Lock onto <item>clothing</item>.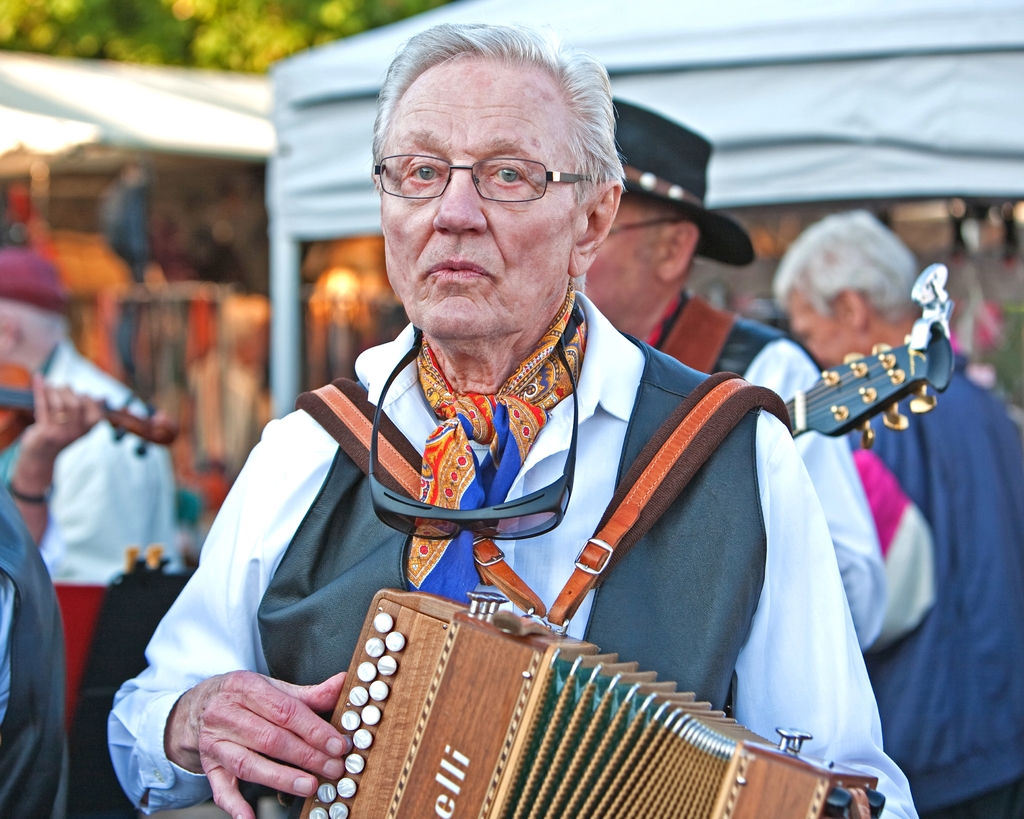
Locked: [x1=638, y1=280, x2=881, y2=649].
